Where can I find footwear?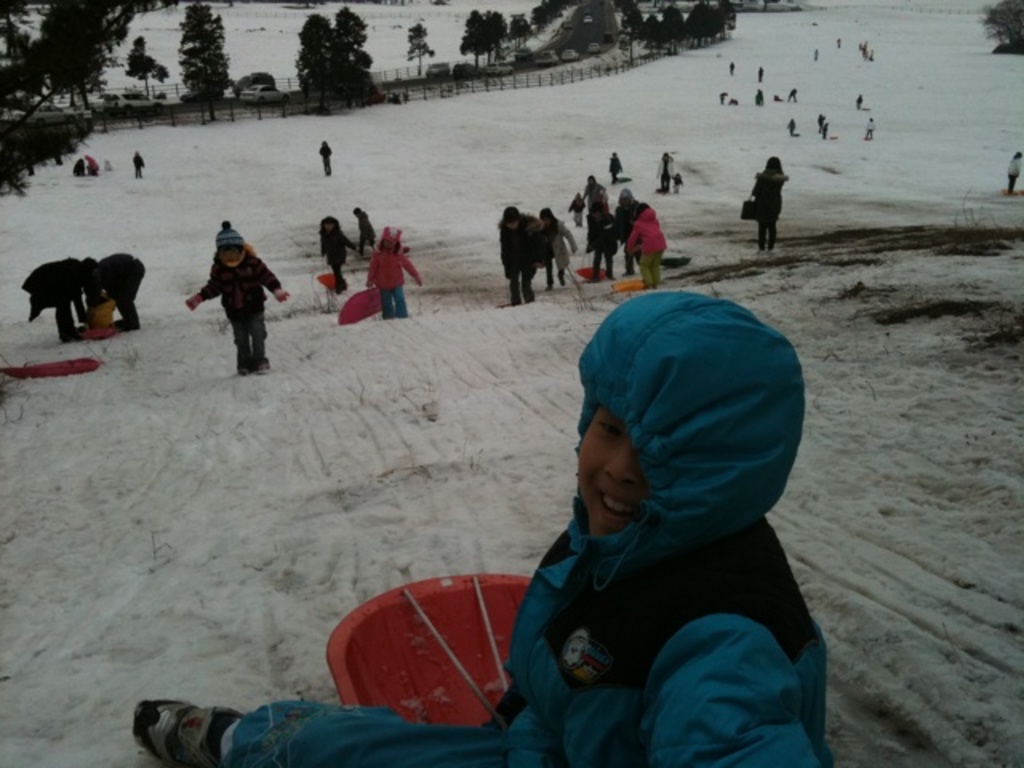
You can find it at box(232, 362, 254, 378).
